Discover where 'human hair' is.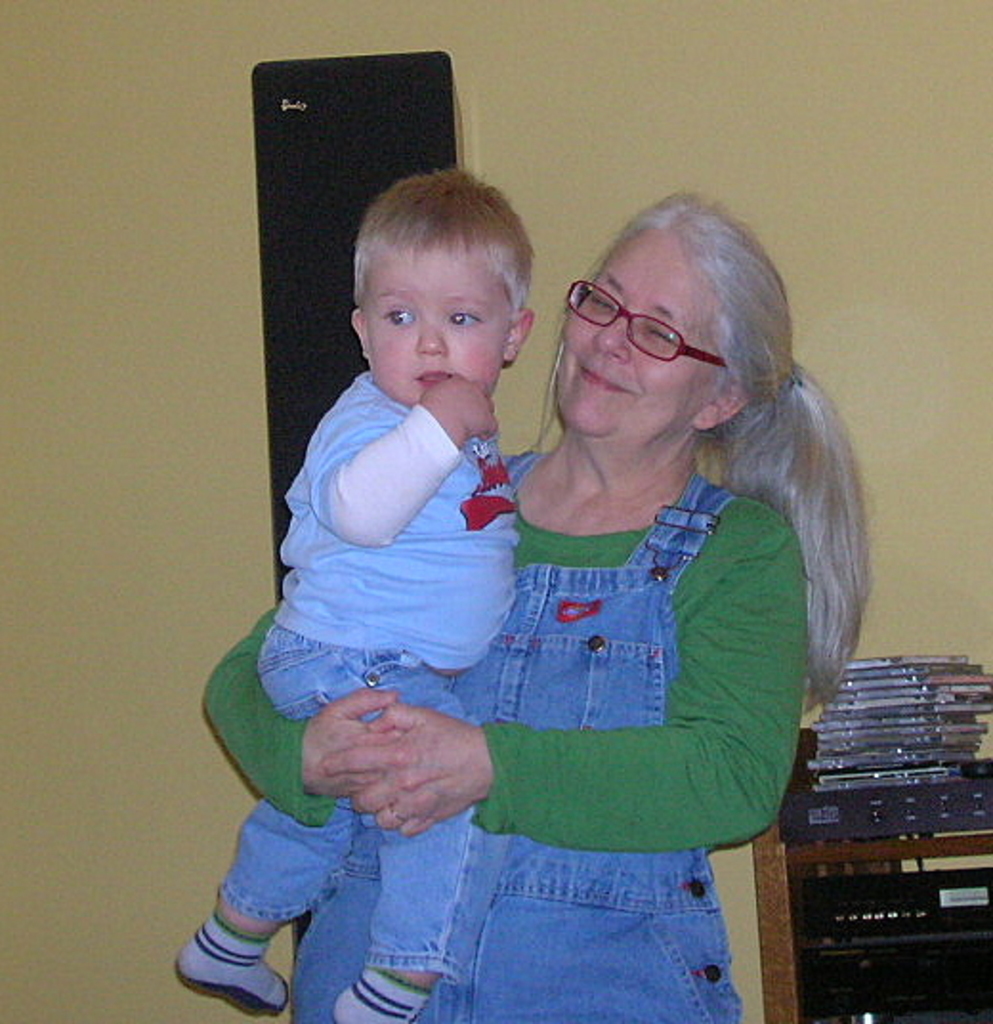
Discovered at x1=336, y1=160, x2=537, y2=388.
